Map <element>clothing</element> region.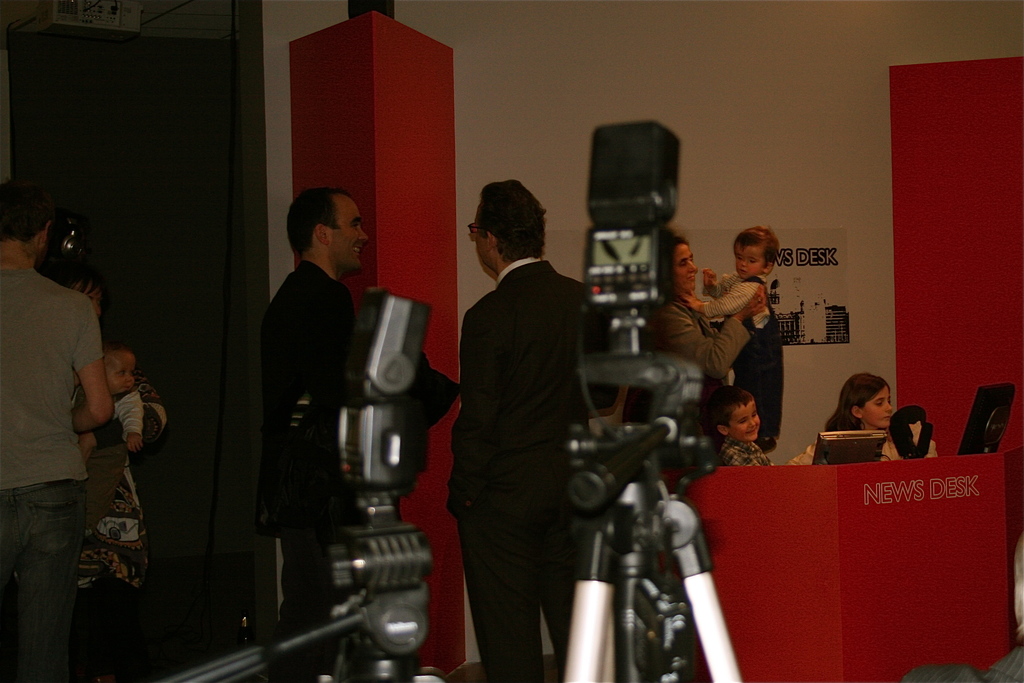
Mapped to BBox(701, 271, 776, 431).
